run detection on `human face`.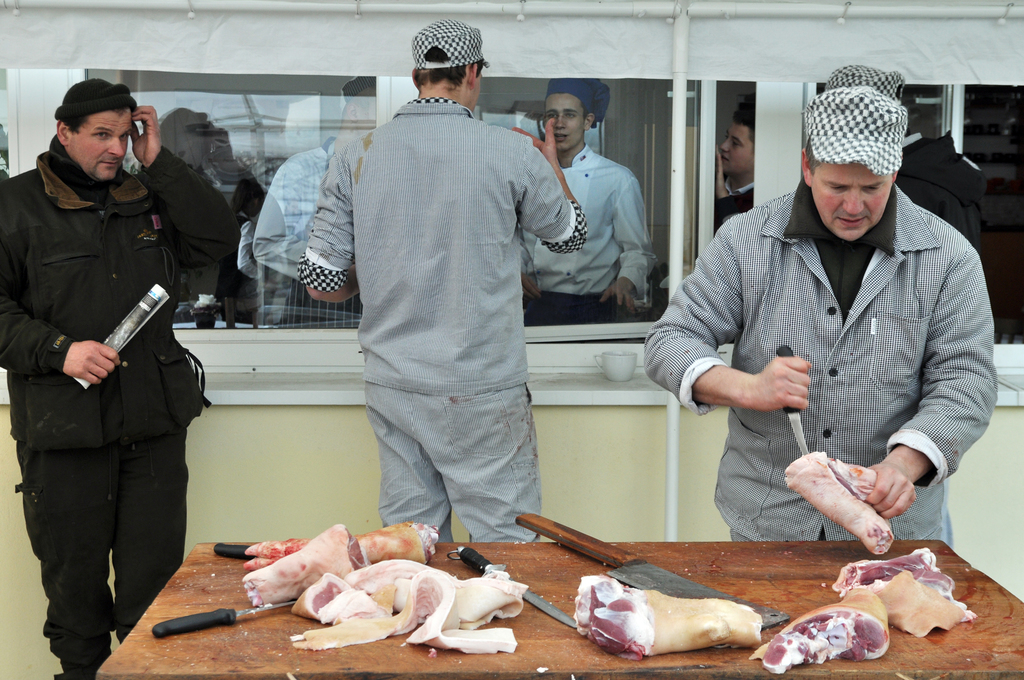
Result: box=[470, 70, 481, 110].
